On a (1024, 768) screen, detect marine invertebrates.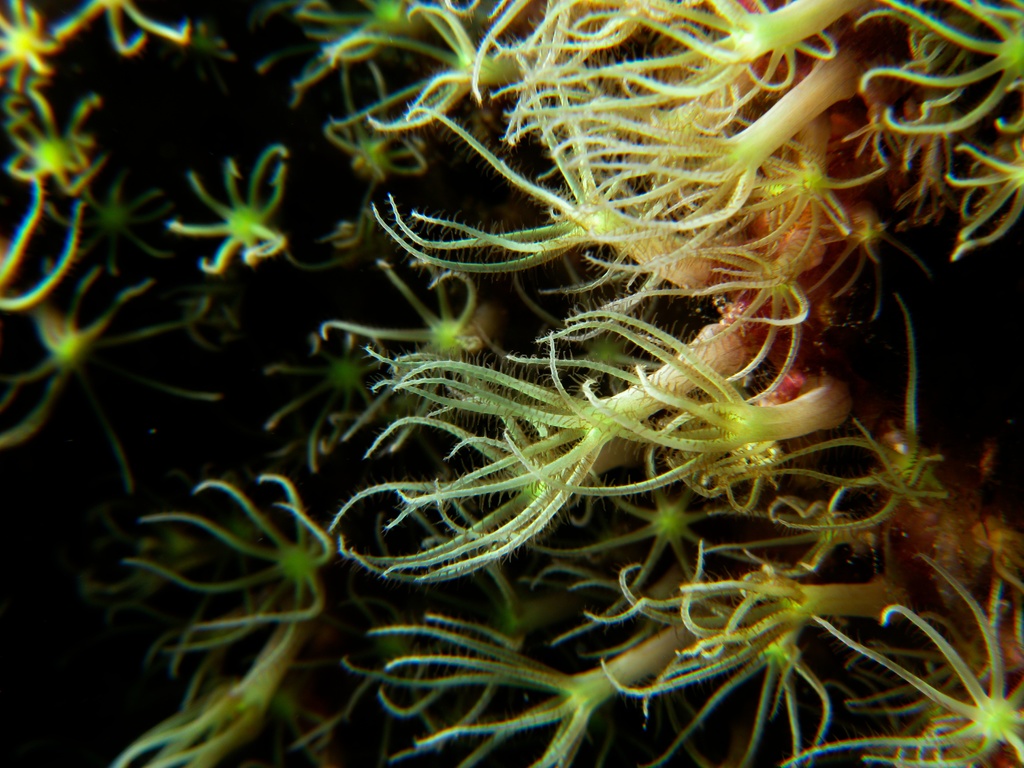
select_region(47, 159, 191, 274).
